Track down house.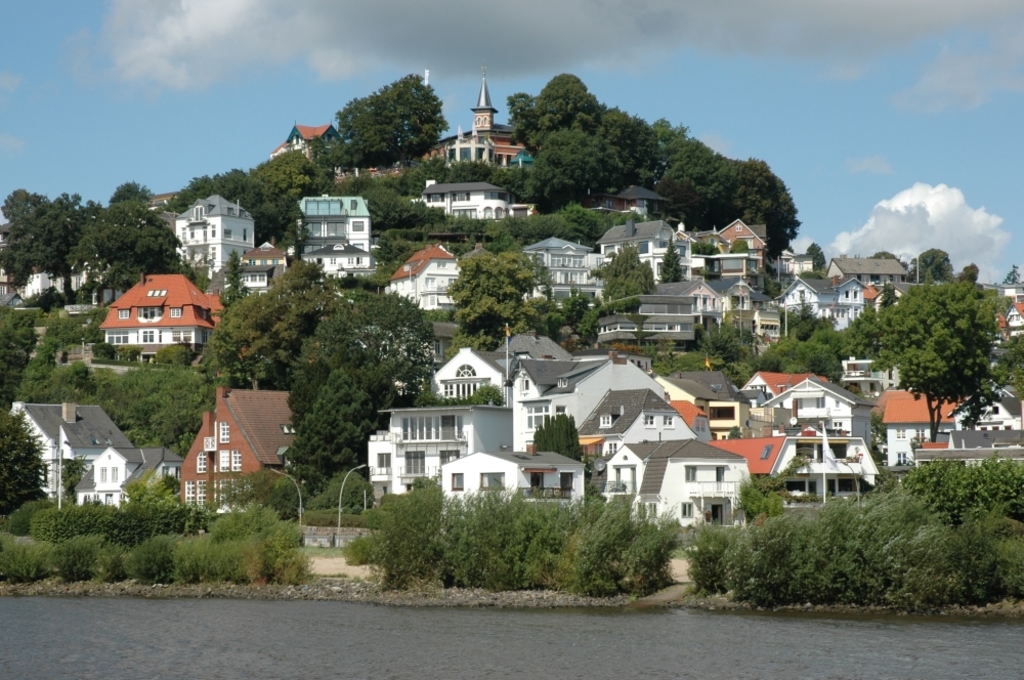
Tracked to x1=599 y1=440 x2=749 y2=534.
